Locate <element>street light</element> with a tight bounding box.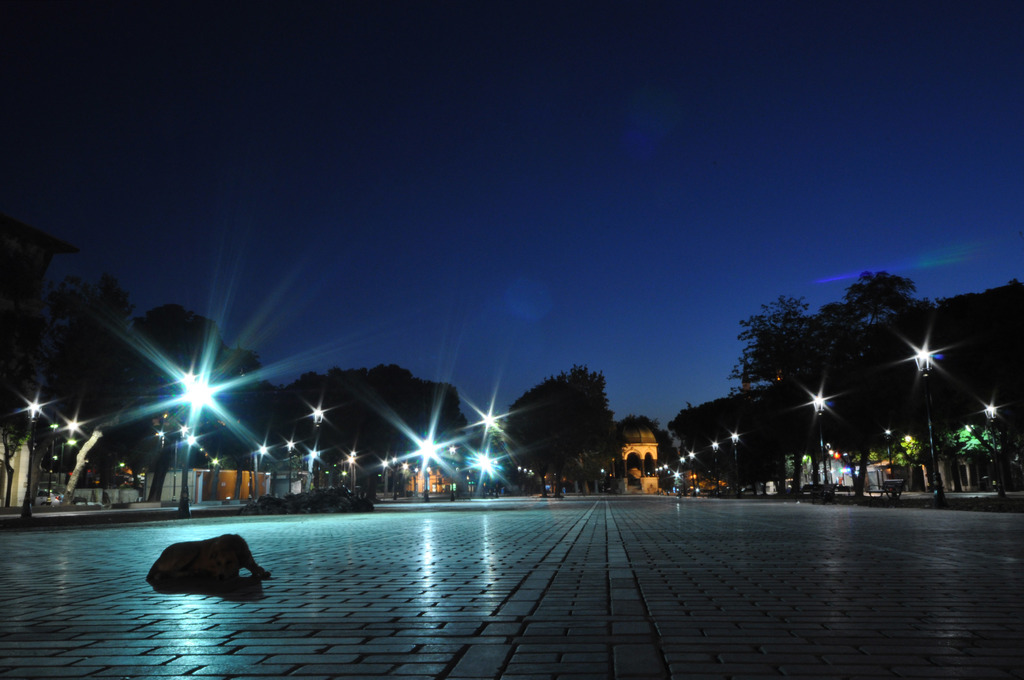
(x1=339, y1=448, x2=360, y2=491).
